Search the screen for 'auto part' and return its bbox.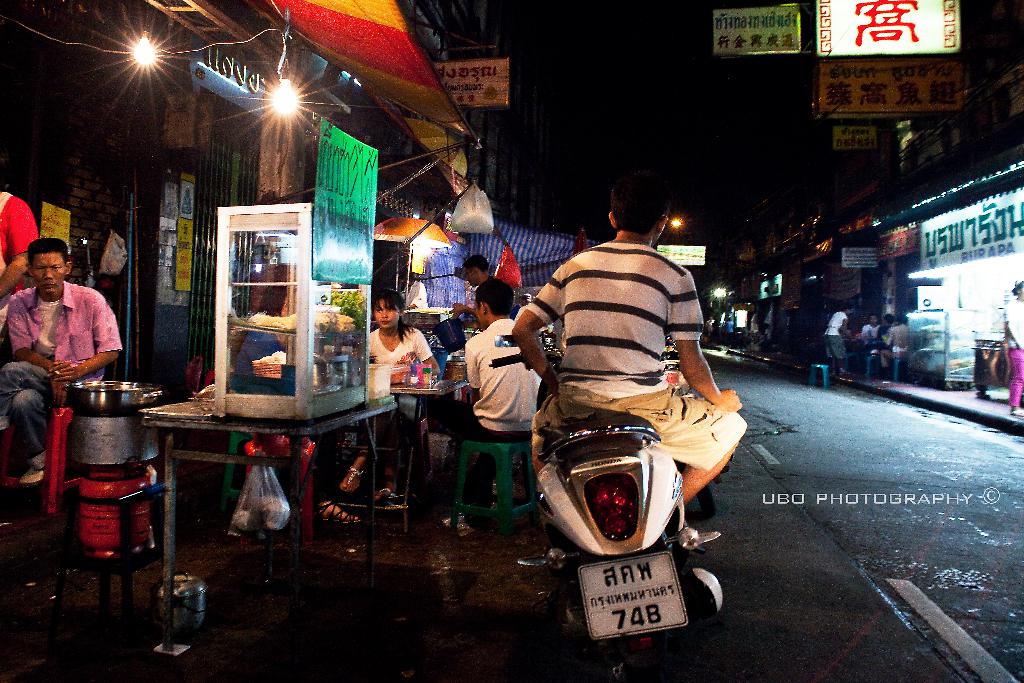
Found: 582:474:640:539.
